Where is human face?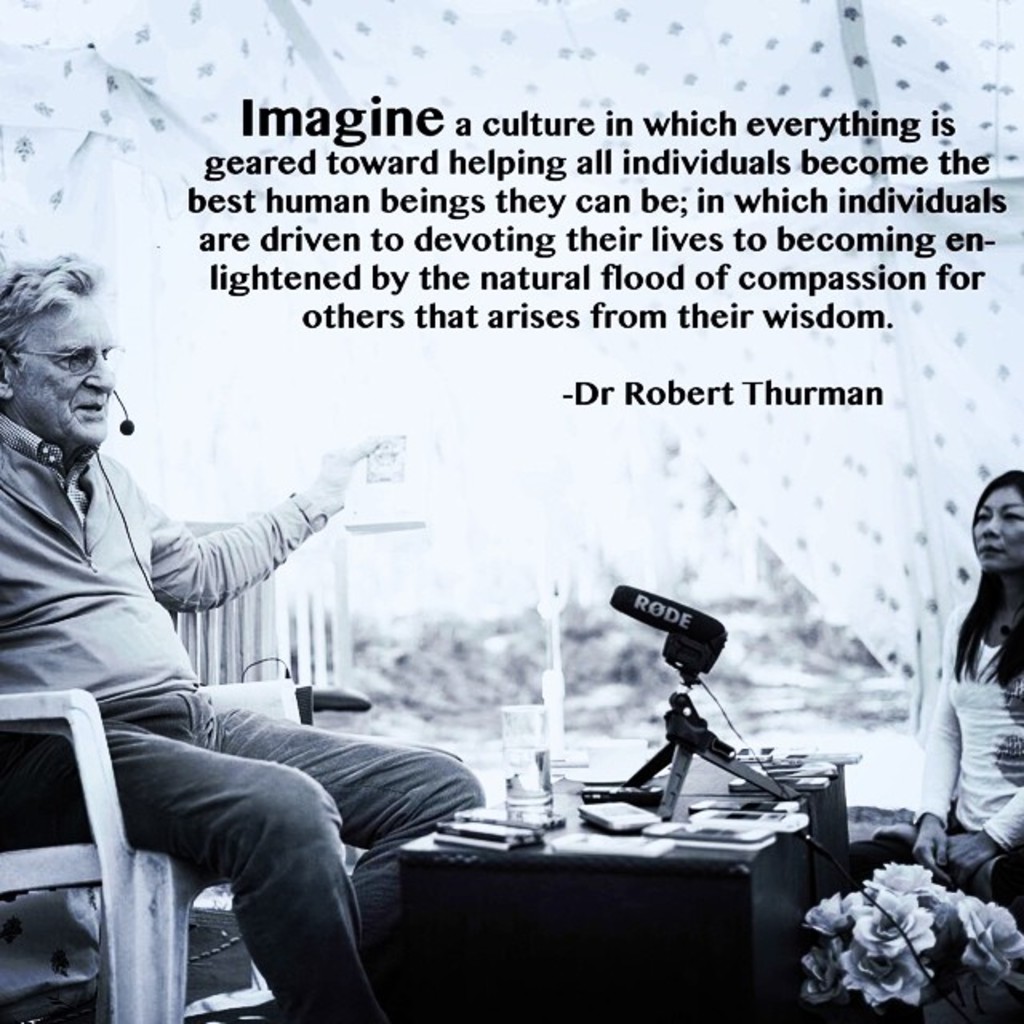
pyautogui.locateOnScreen(6, 293, 120, 448).
